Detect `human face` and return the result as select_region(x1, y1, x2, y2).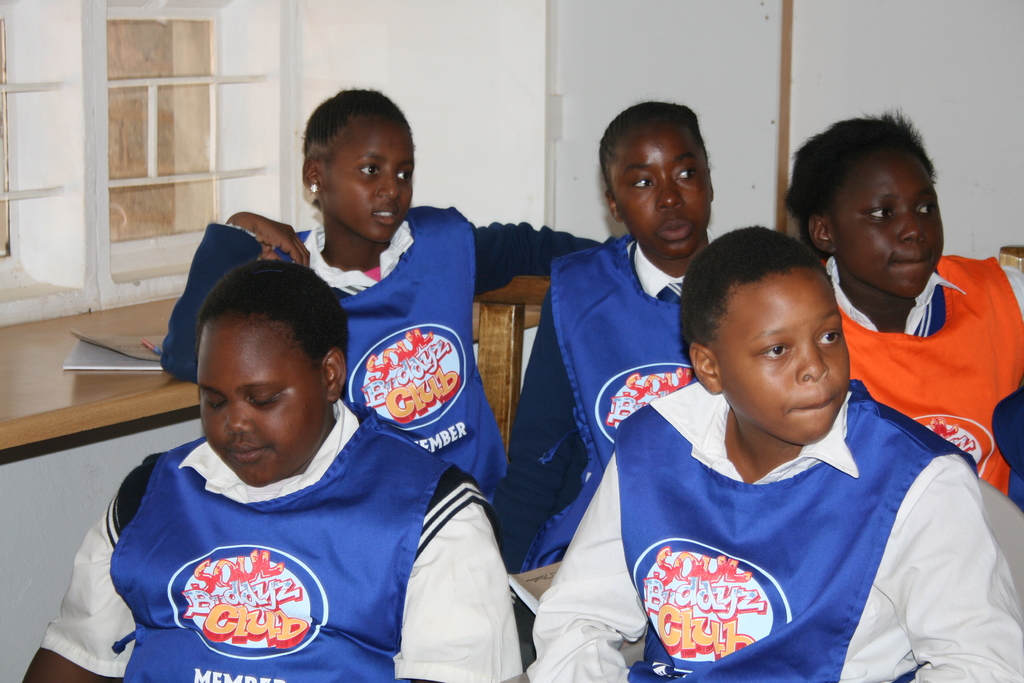
select_region(607, 117, 707, 261).
